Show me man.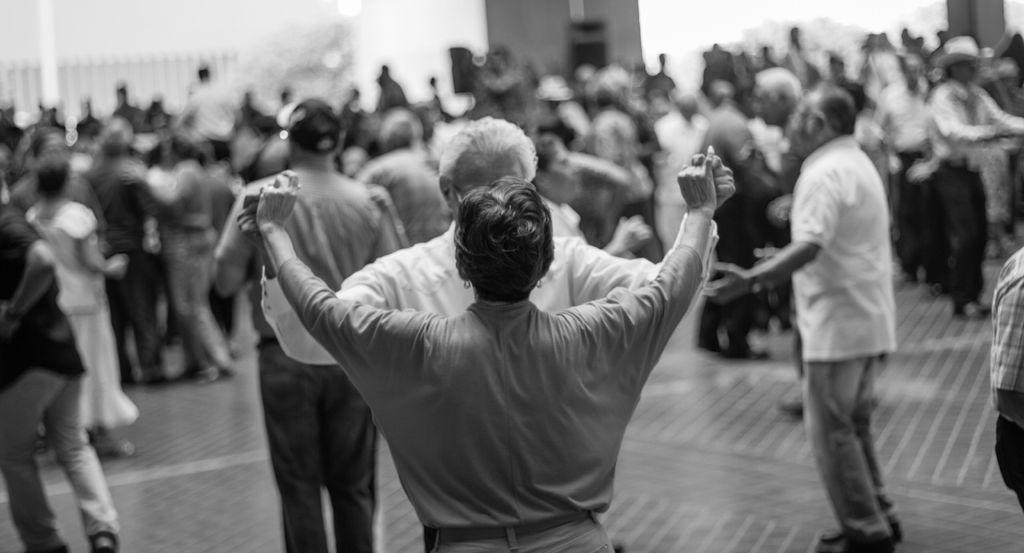
man is here: box=[236, 115, 735, 369].
